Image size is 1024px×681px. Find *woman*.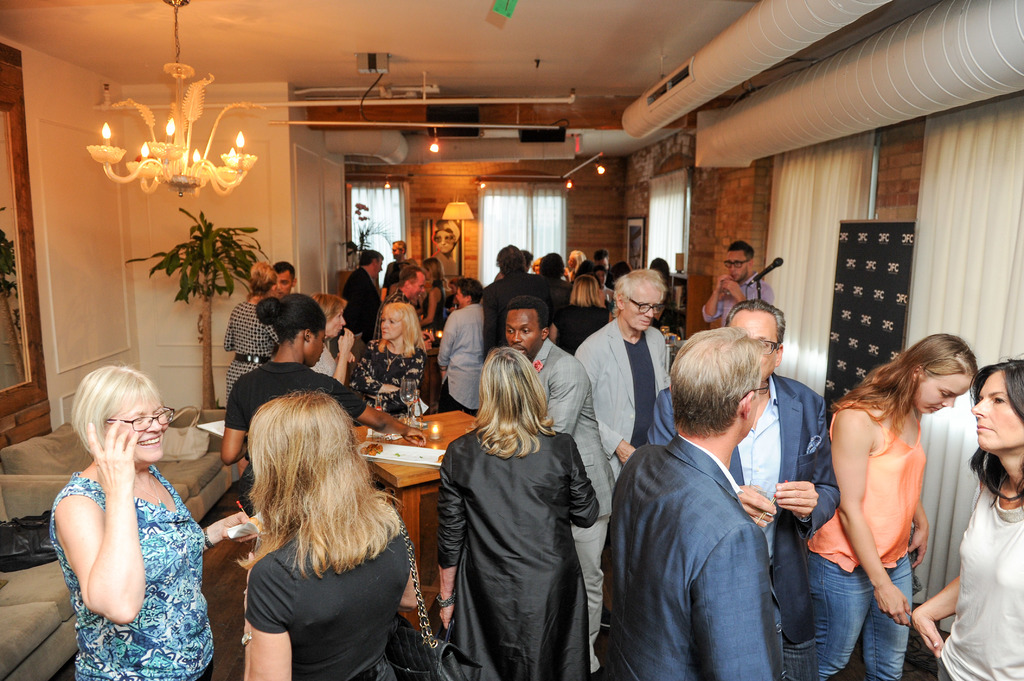
bbox(548, 272, 619, 361).
